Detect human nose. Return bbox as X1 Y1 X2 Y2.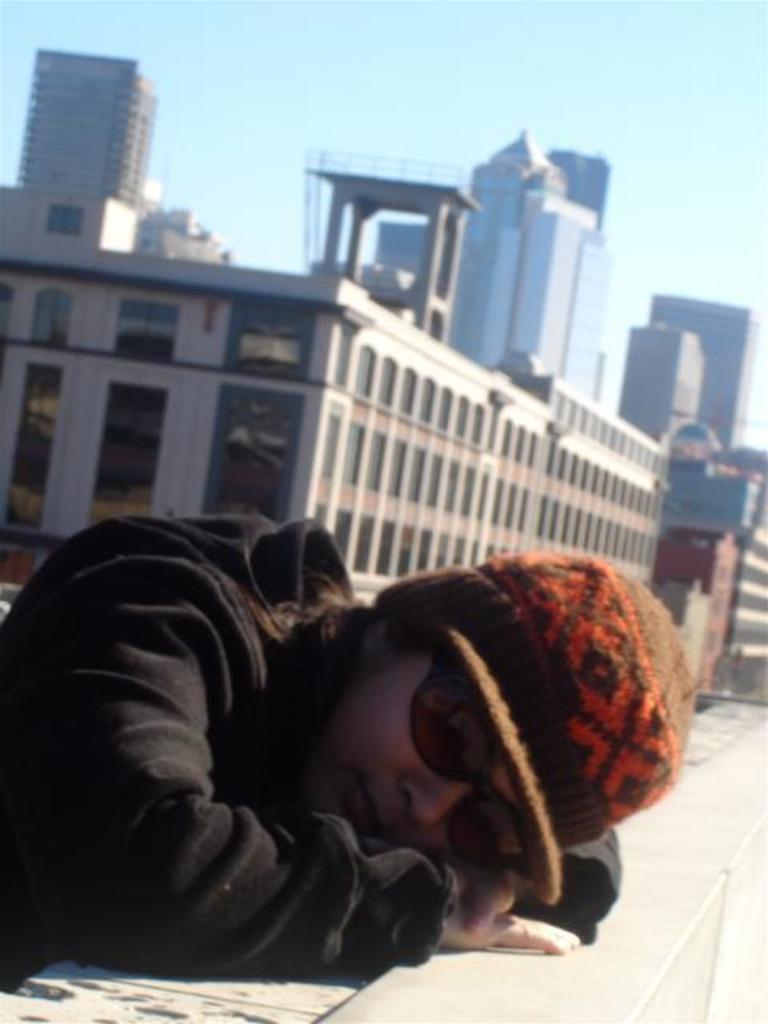
402 768 472 819.
